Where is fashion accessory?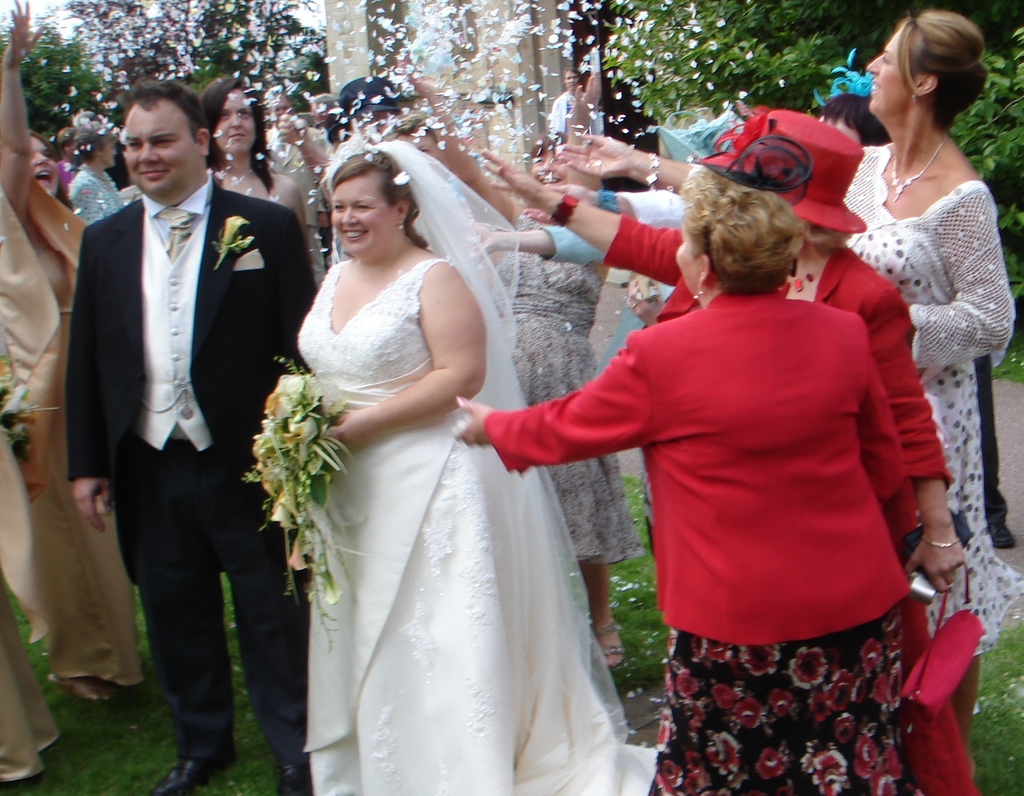
396, 217, 404, 232.
